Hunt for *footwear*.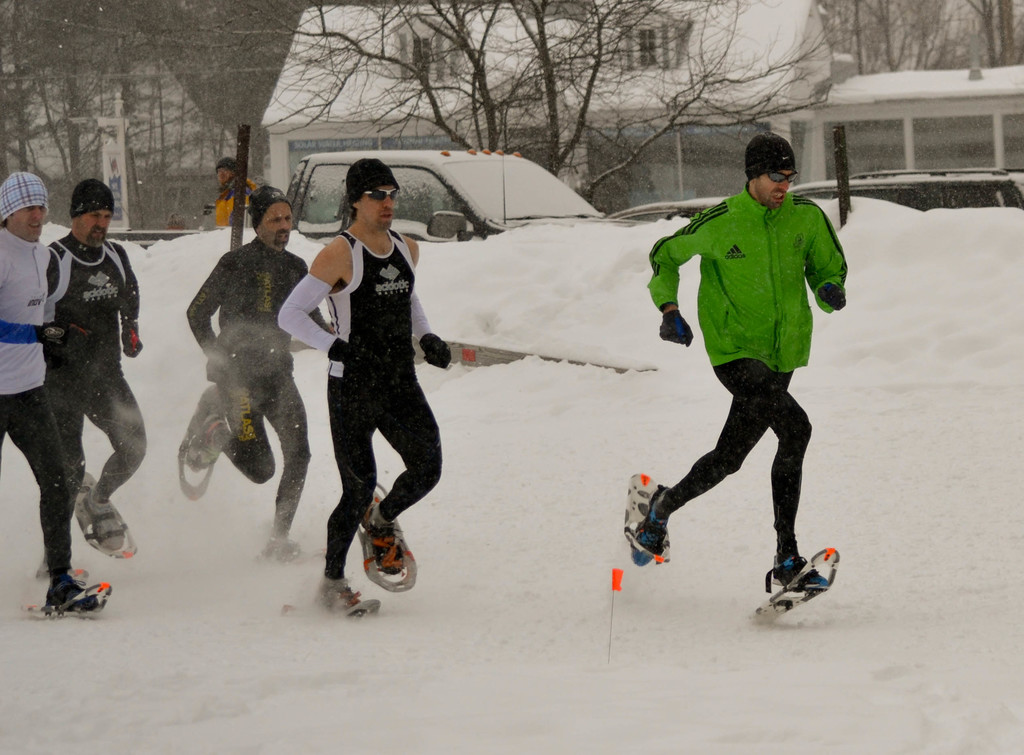
Hunted down at 310, 572, 365, 624.
